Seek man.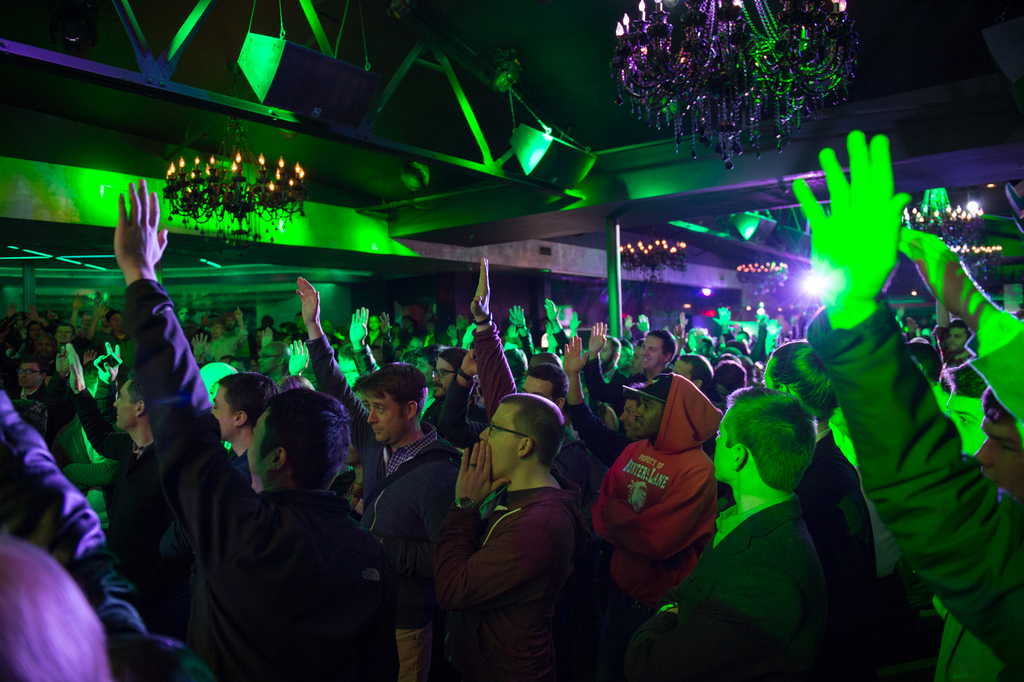
box(624, 387, 817, 681).
